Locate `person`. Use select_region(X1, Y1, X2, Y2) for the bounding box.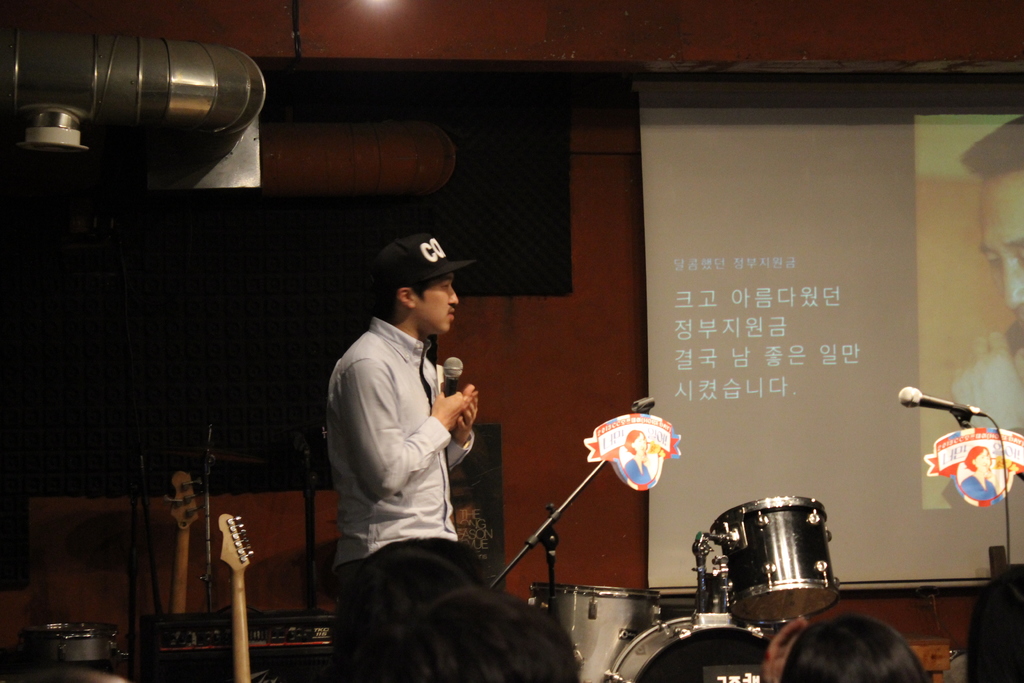
select_region(394, 582, 589, 682).
